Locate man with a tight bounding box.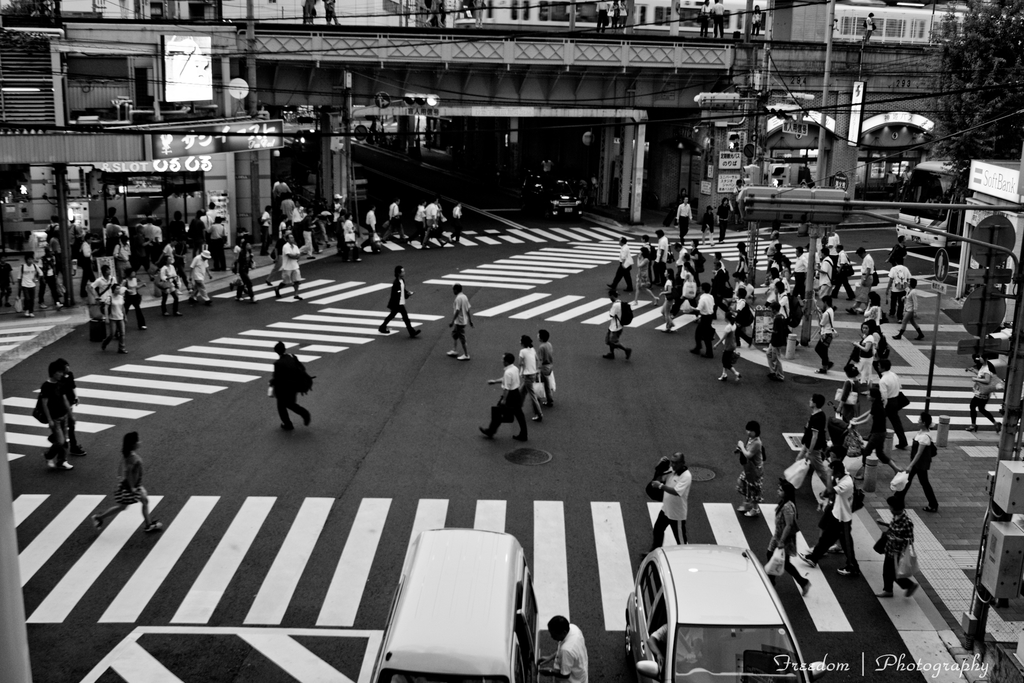
pyautogui.locateOnScreen(652, 224, 668, 285).
